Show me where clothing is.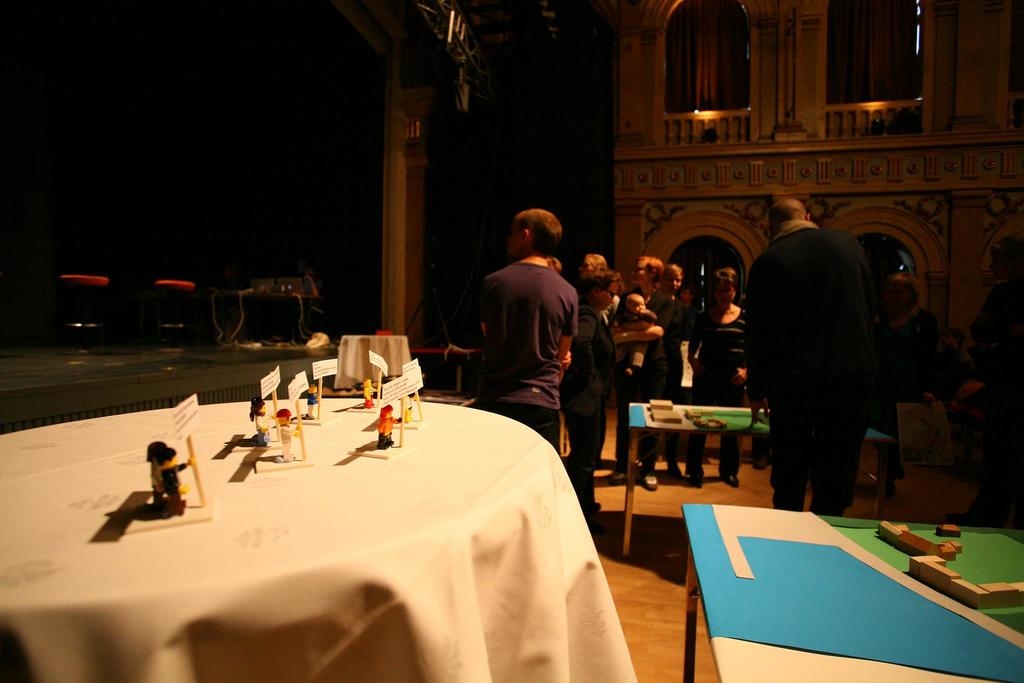
clothing is at BBox(753, 186, 905, 522).
